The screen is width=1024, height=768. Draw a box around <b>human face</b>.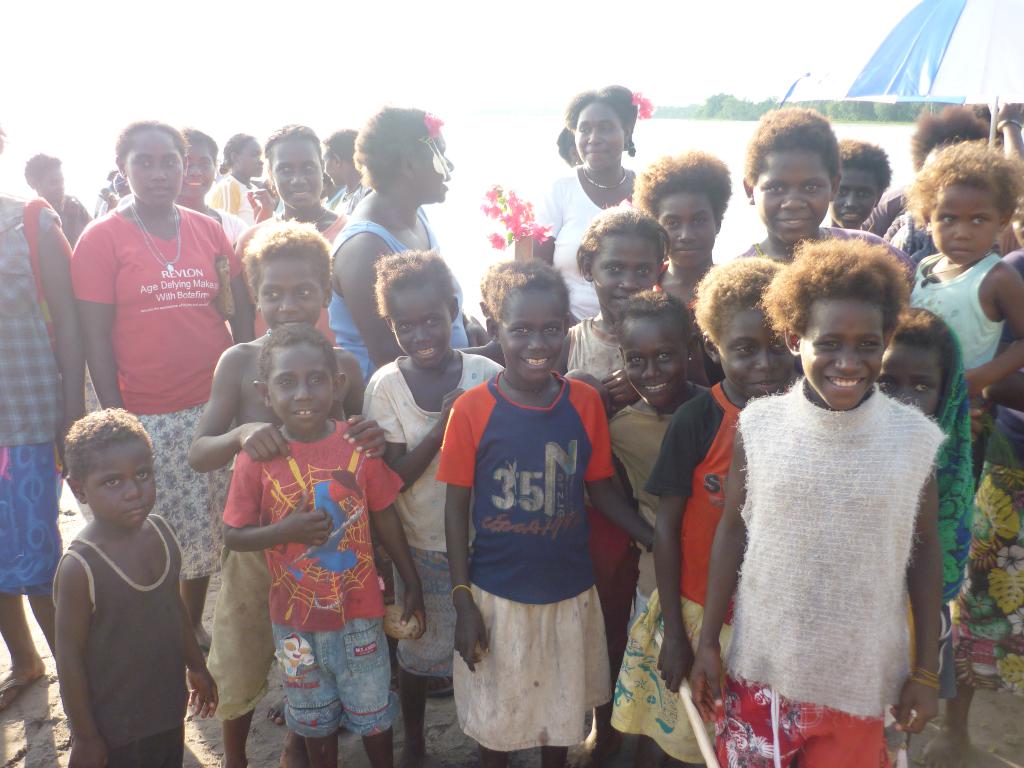
{"left": 932, "top": 183, "right": 1001, "bottom": 262}.
